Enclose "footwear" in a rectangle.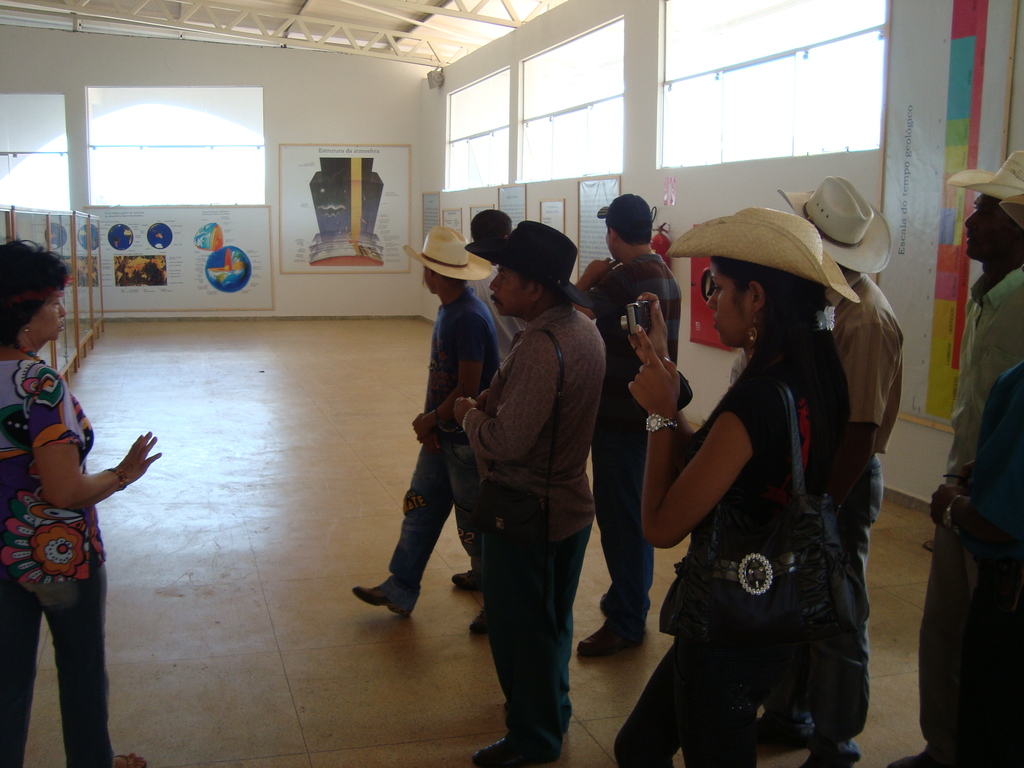
l=893, t=755, r=935, b=767.
